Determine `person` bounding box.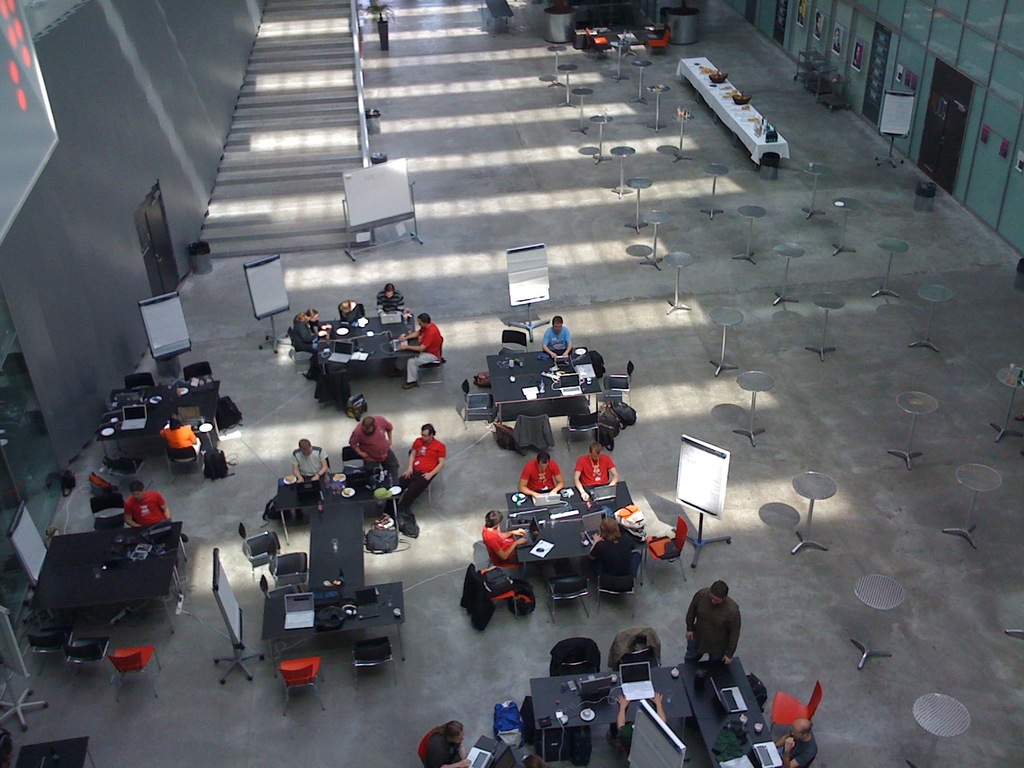
Determined: {"left": 303, "top": 307, "right": 332, "bottom": 333}.
